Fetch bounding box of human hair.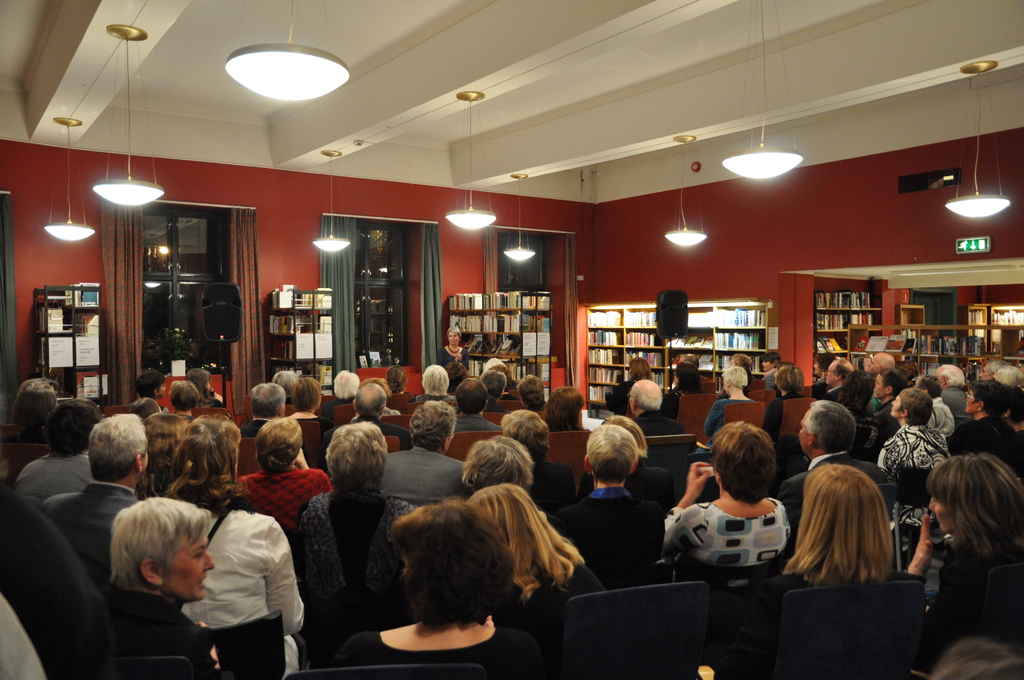
Bbox: (x1=92, y1=411, x2=154, y2=475).
